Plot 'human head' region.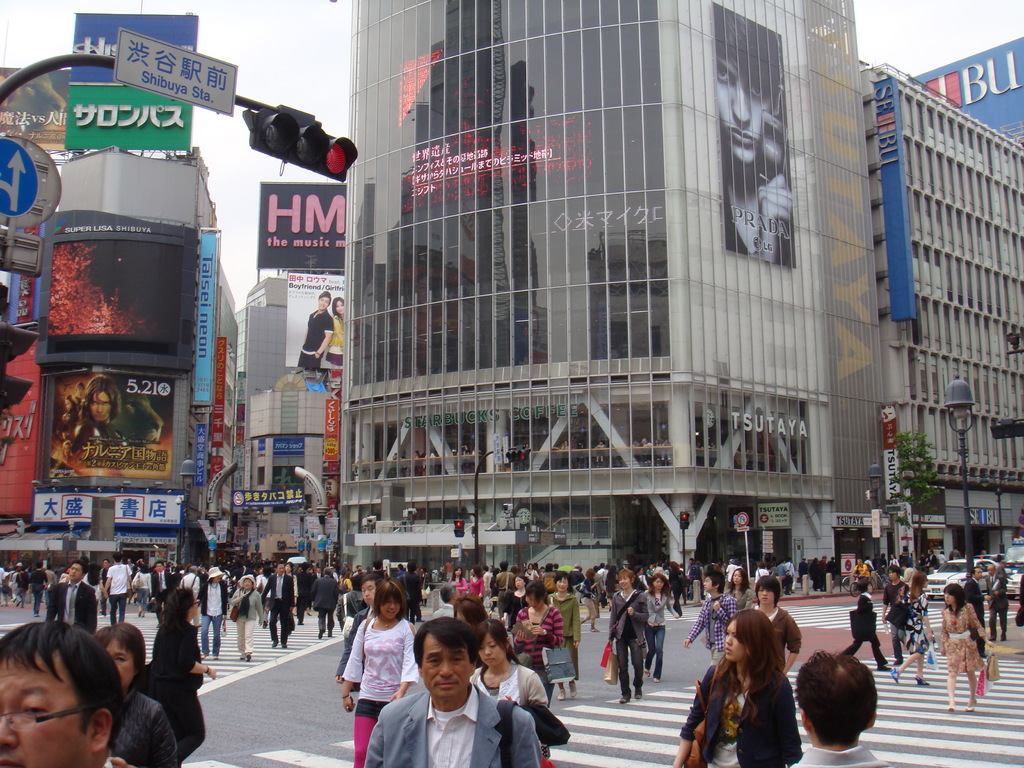
Plotted at bbox=(320, 567, 334, 579).
